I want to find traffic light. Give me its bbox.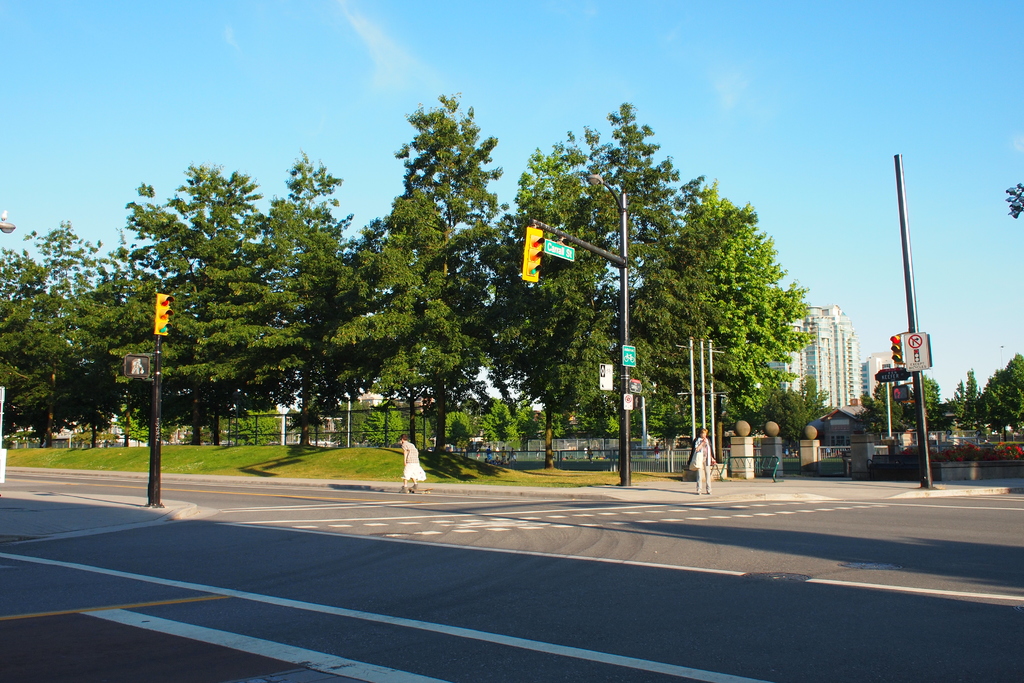
locate(124, 354, 150, 378).
